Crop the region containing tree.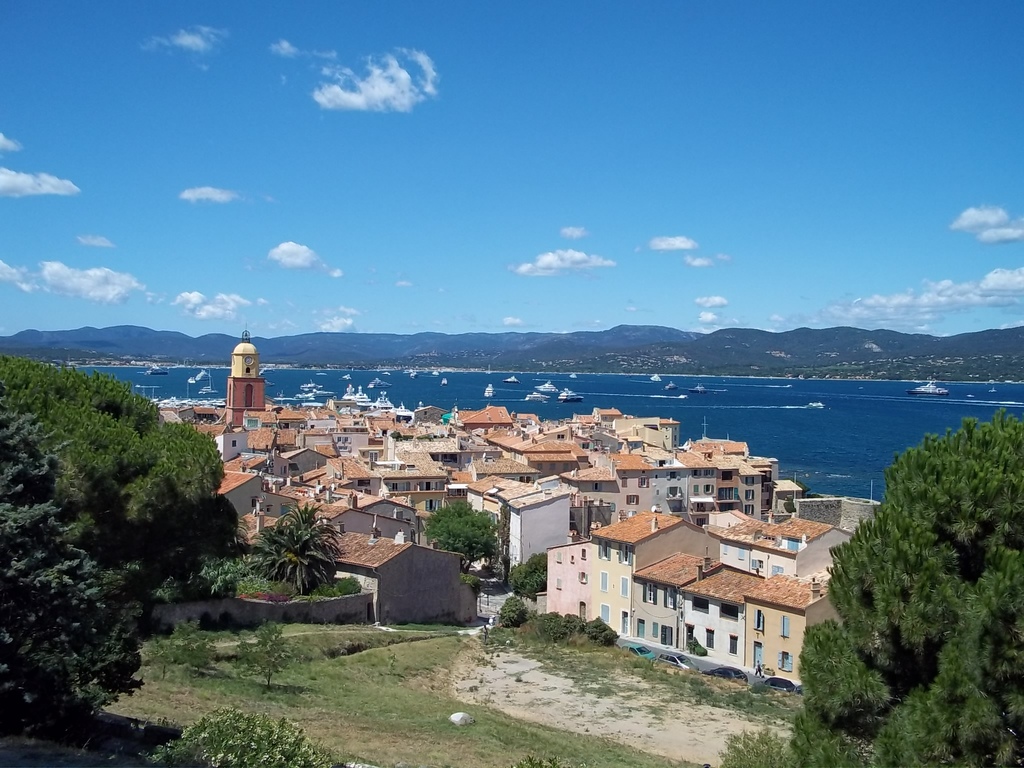
Crop region: x1=513, y1=550, x2=551, y2=604.
